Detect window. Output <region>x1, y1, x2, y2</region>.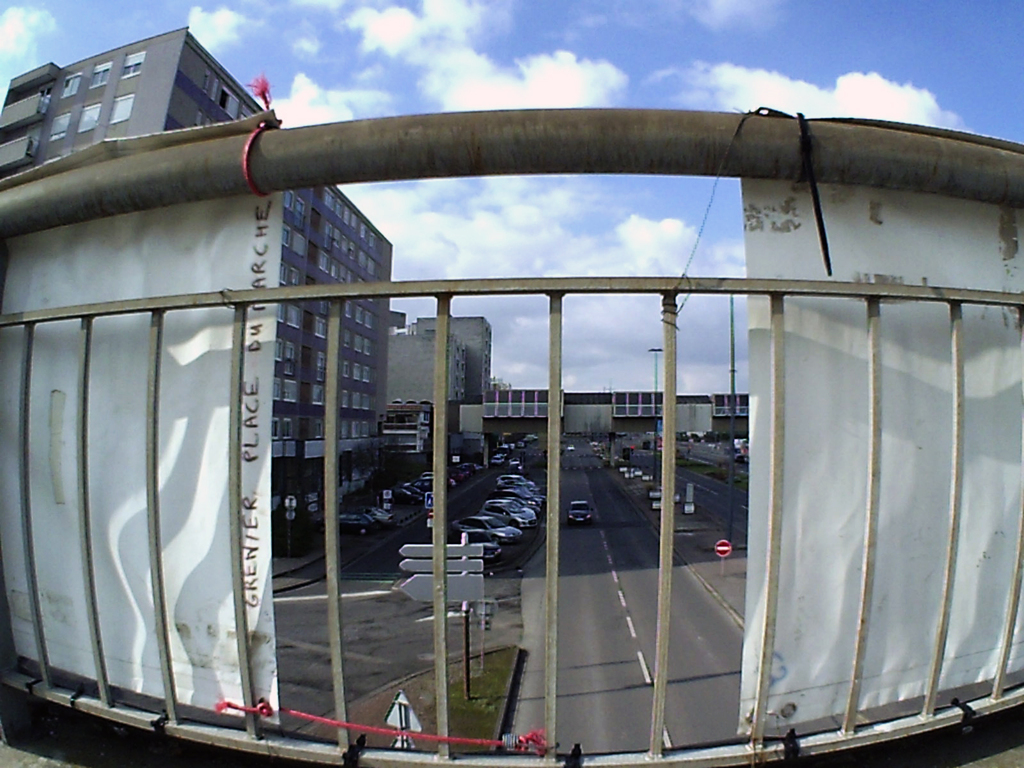
<region>117, 49, 144, 79</region>.
